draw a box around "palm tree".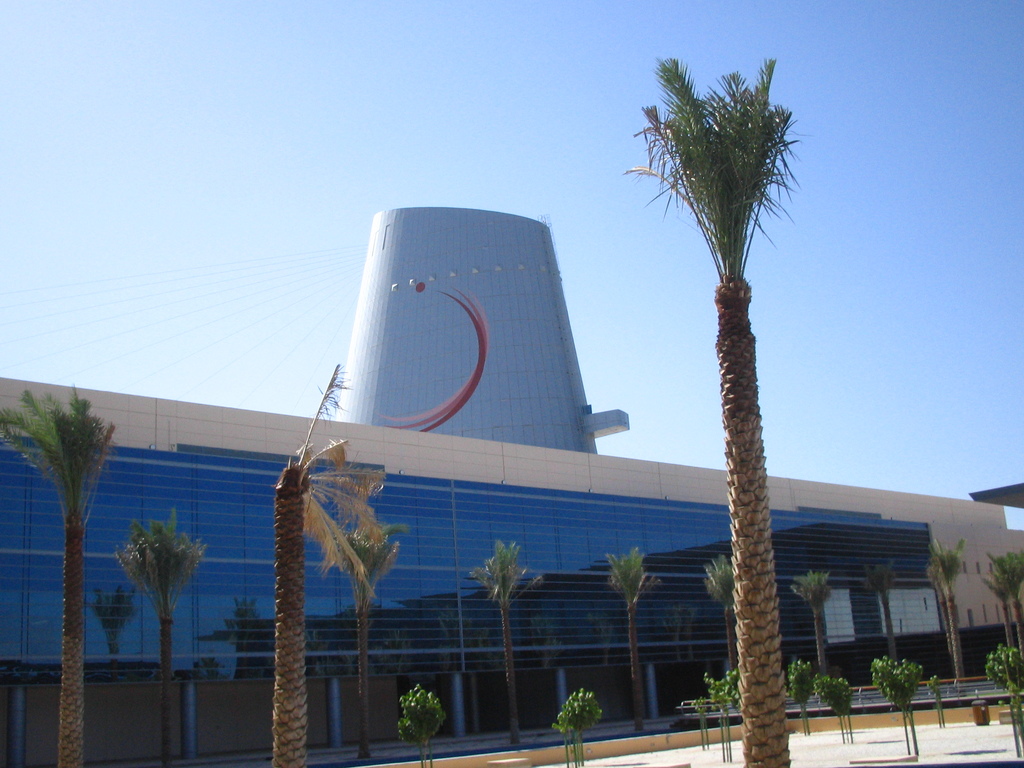
389,675,445,751.
